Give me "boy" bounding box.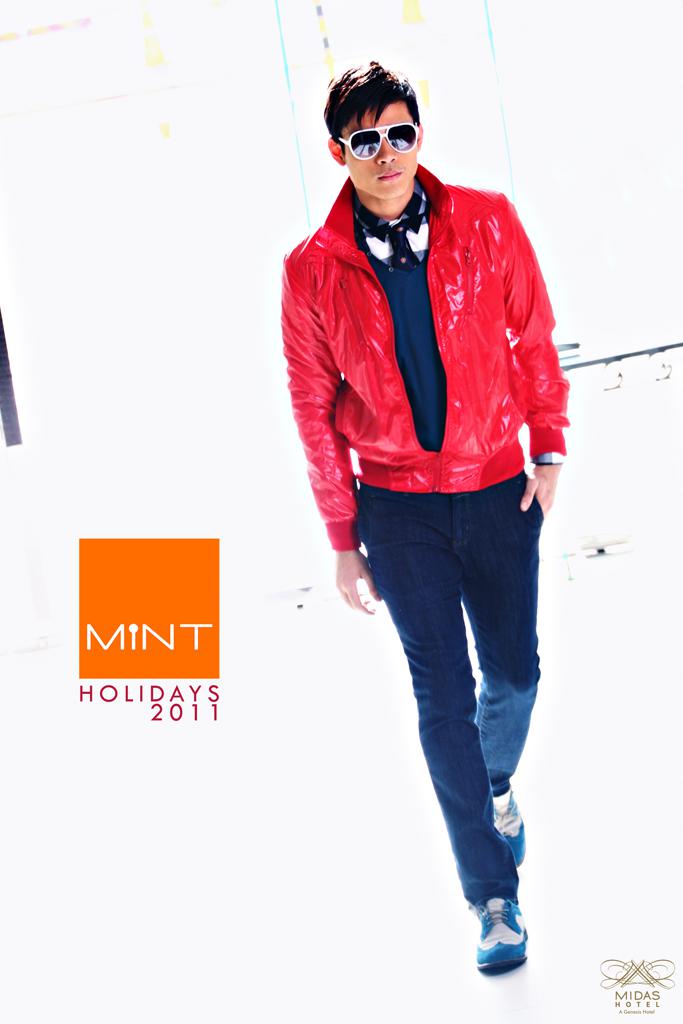
<box>262,35,579,959</box>.
